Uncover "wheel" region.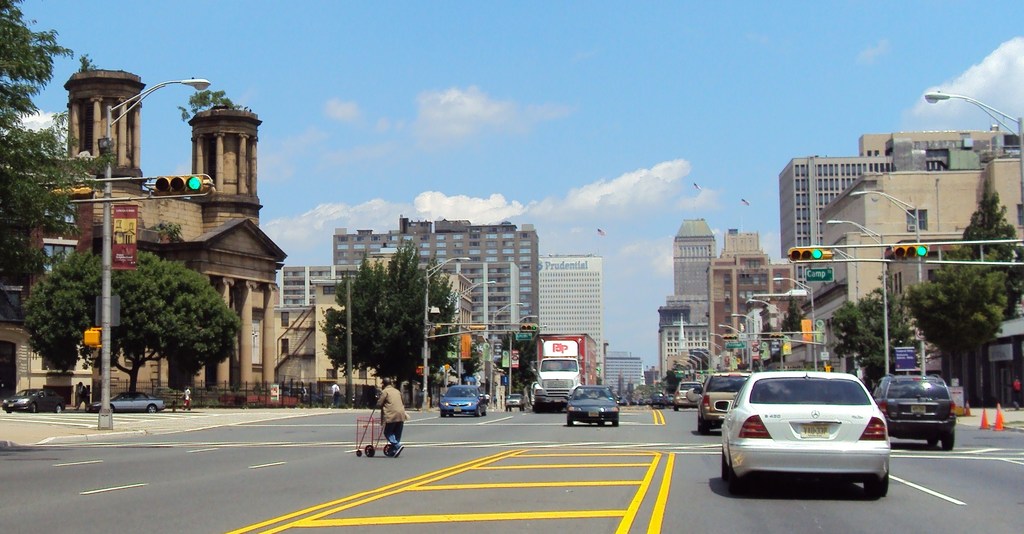
Uncovered: box(942, 432, 953, 450).
